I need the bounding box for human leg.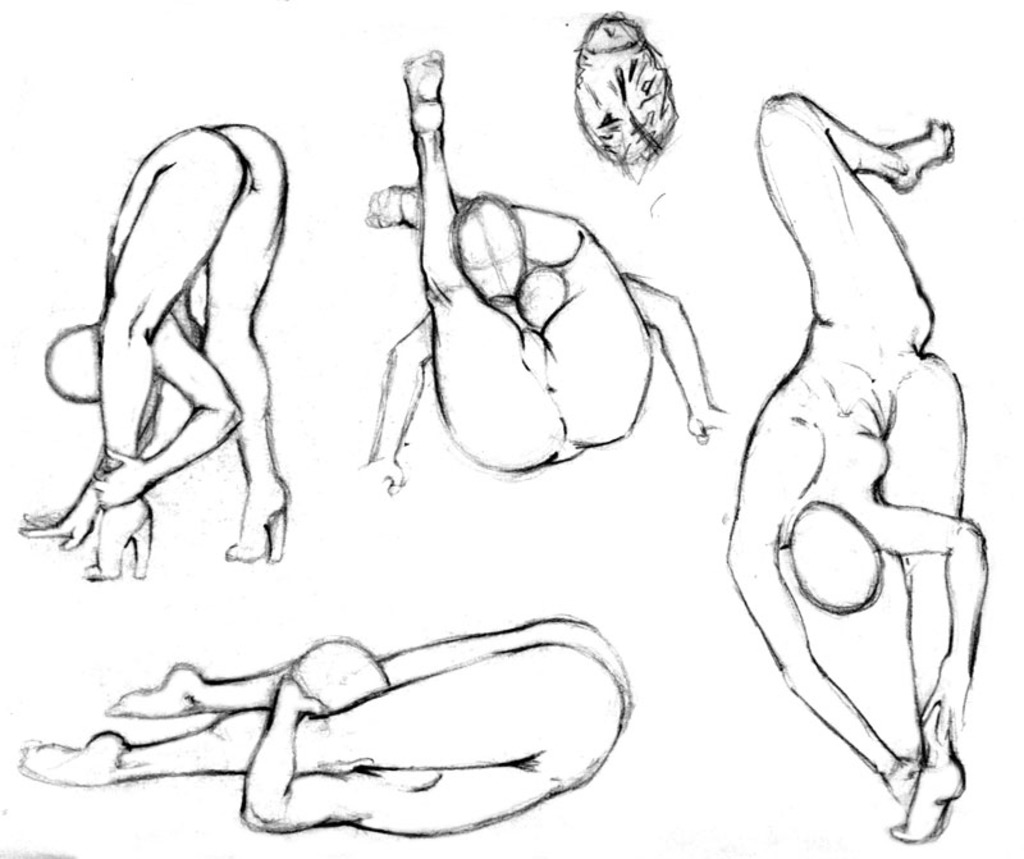
Here it is: bbox(97, 611, 634, 719).
